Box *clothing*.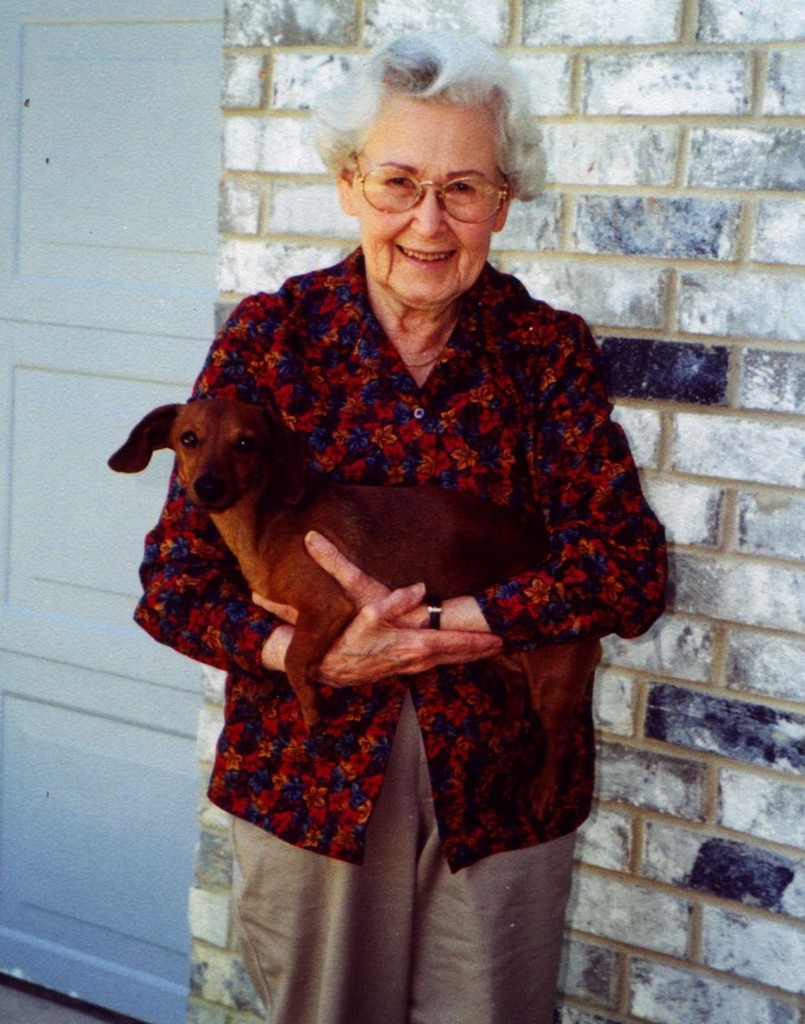
bbox=[219, 698, 560, 1023].
